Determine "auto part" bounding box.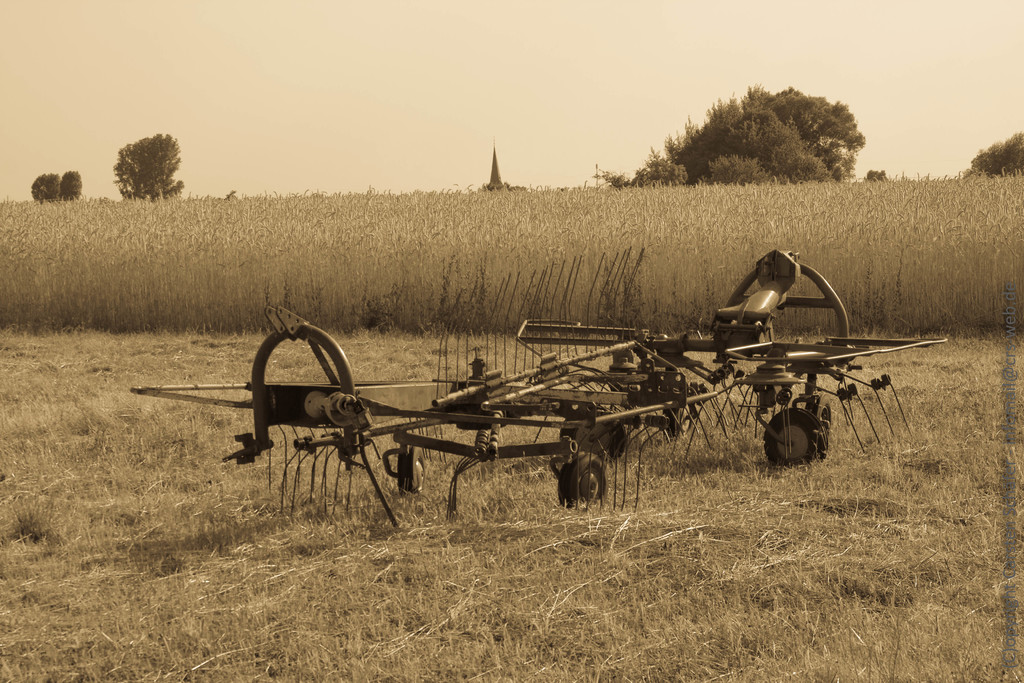
Determined: Rect(398, 450, 427, 498).
